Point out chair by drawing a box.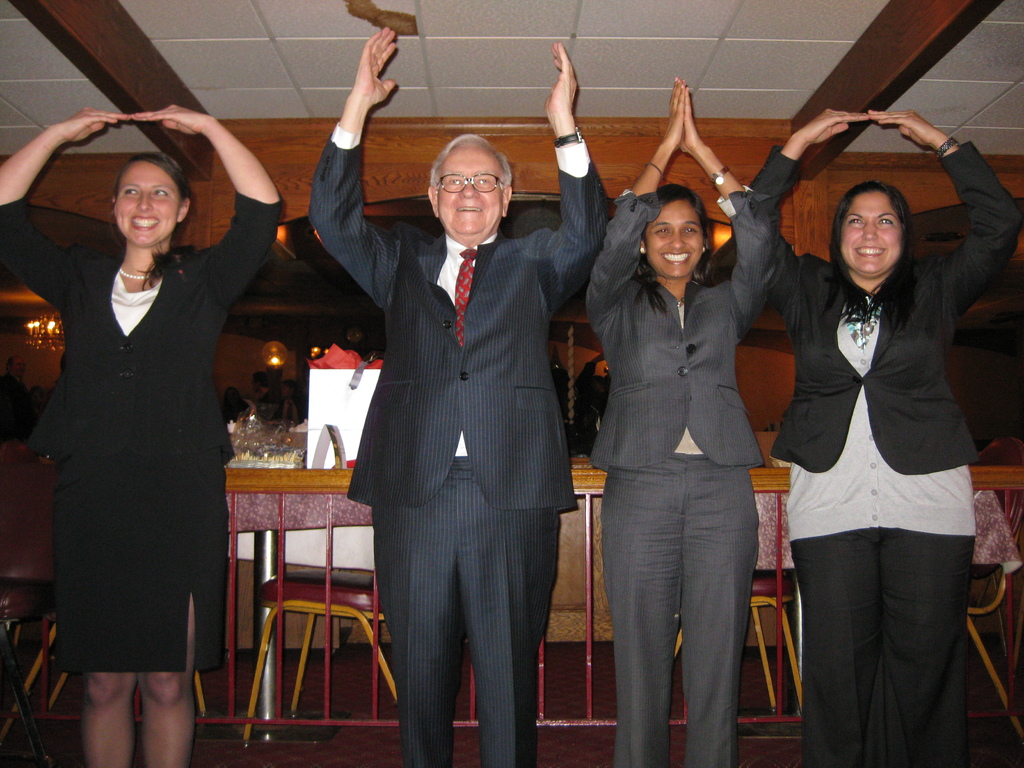
(0, 618, 209, 739).
